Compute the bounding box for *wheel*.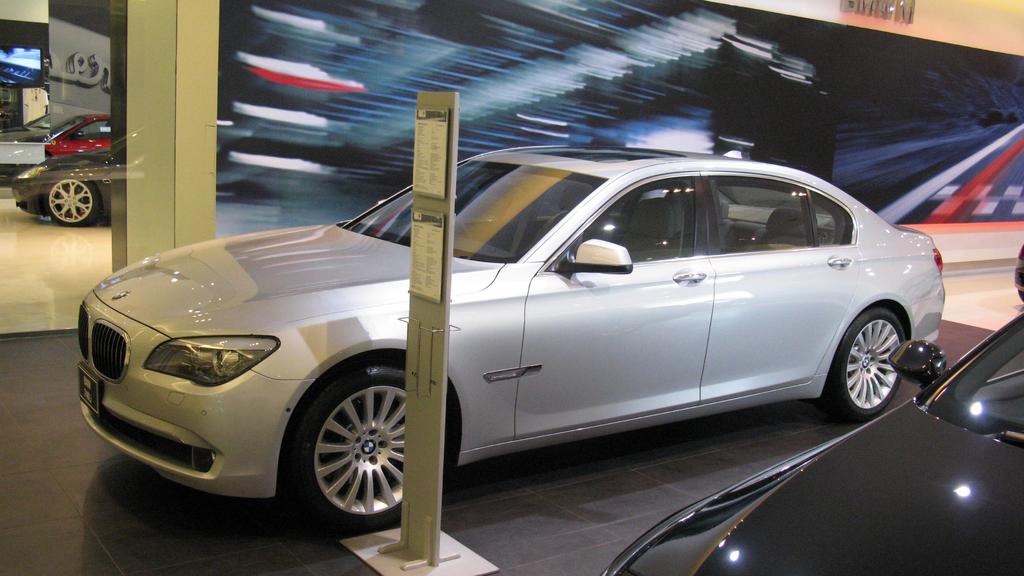
290/366/412/522.
